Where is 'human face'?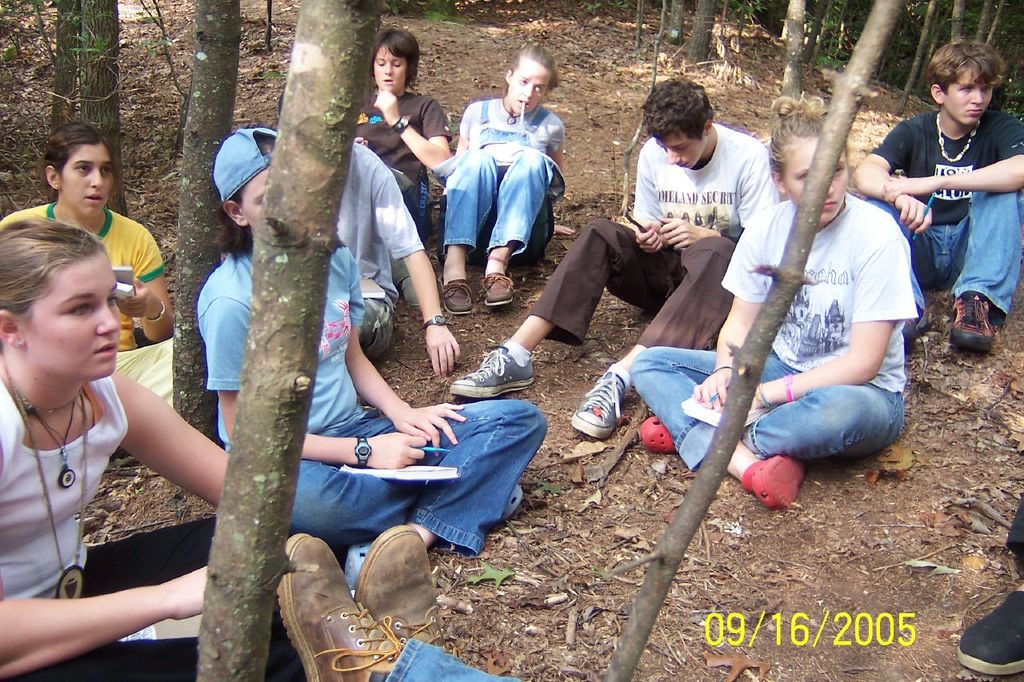
{"x1": 23, "y1": 249, "x2": 121, "y2": 375}.
